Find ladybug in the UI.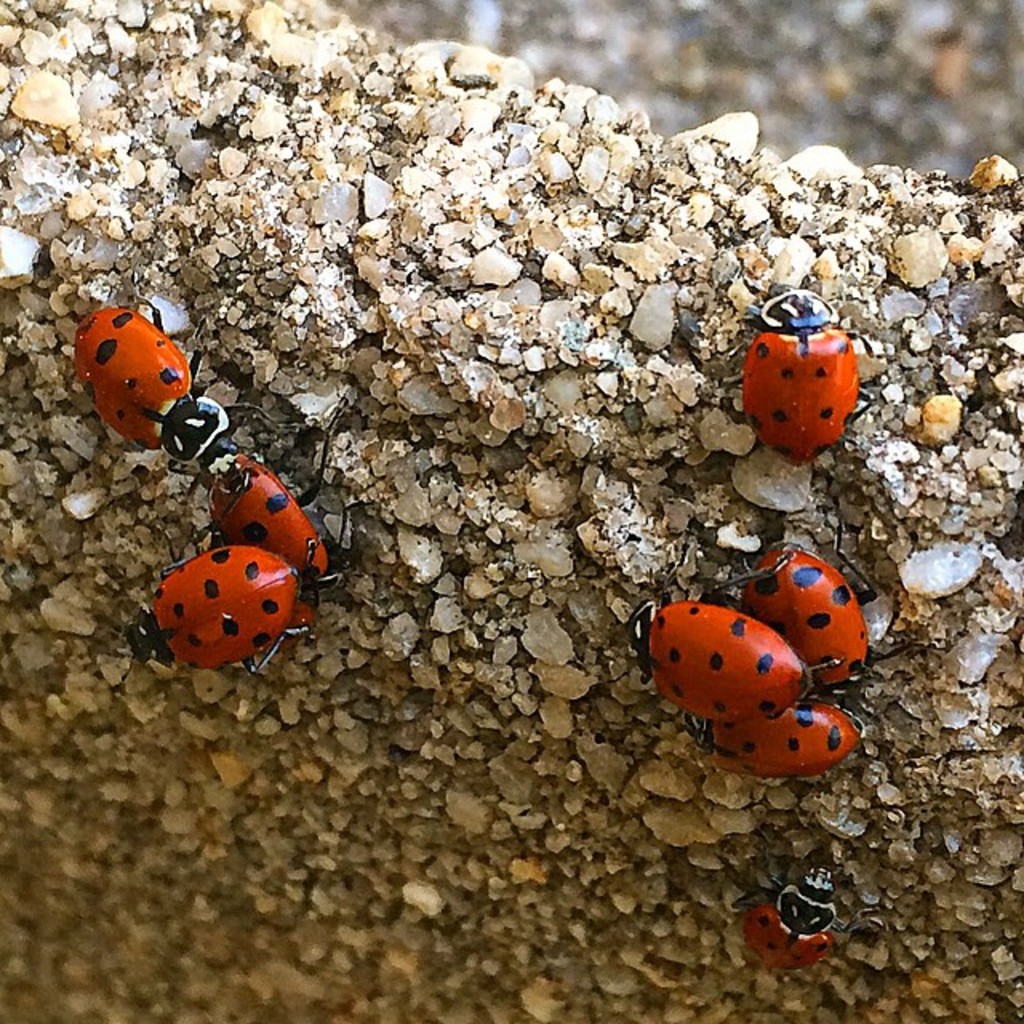
UI element at 626 595 810 728.
